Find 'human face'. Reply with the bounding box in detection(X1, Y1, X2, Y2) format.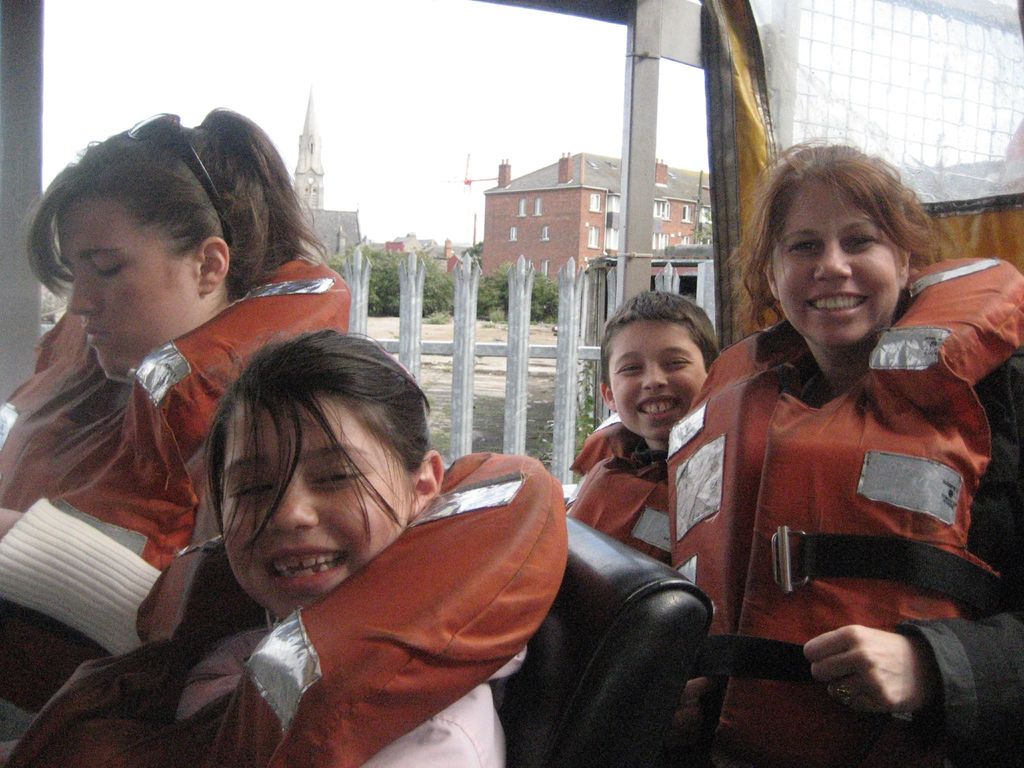
detection(769, 165, 898, 355).
